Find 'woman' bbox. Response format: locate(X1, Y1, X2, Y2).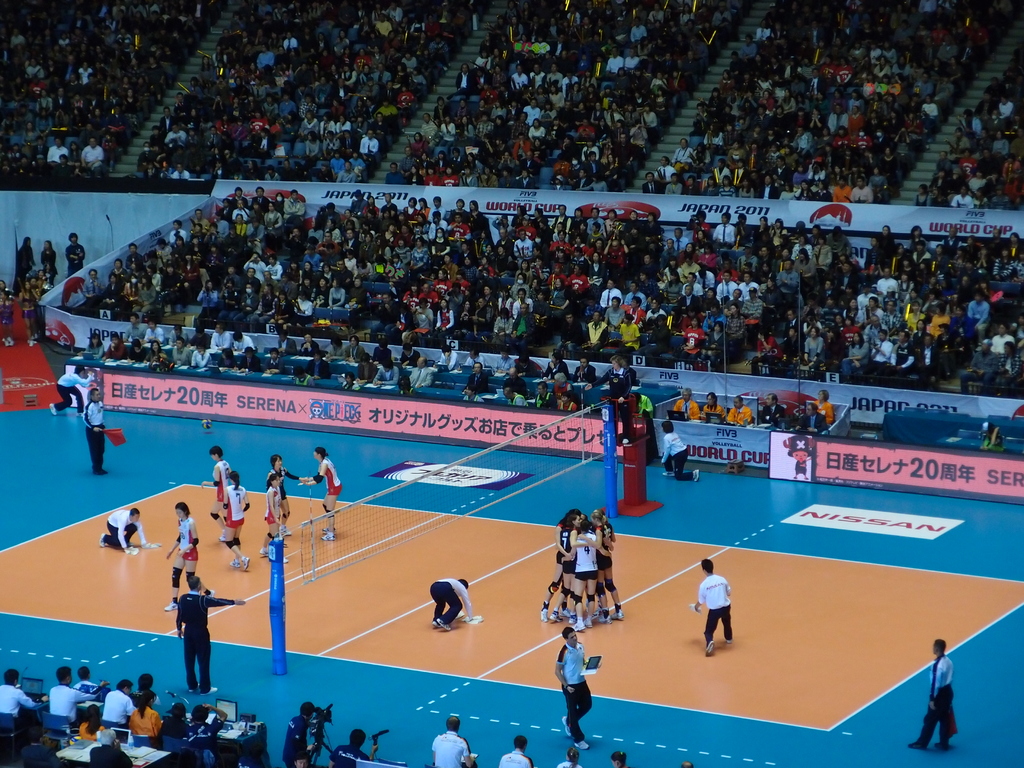
locate(271, 447, 291, 500).
